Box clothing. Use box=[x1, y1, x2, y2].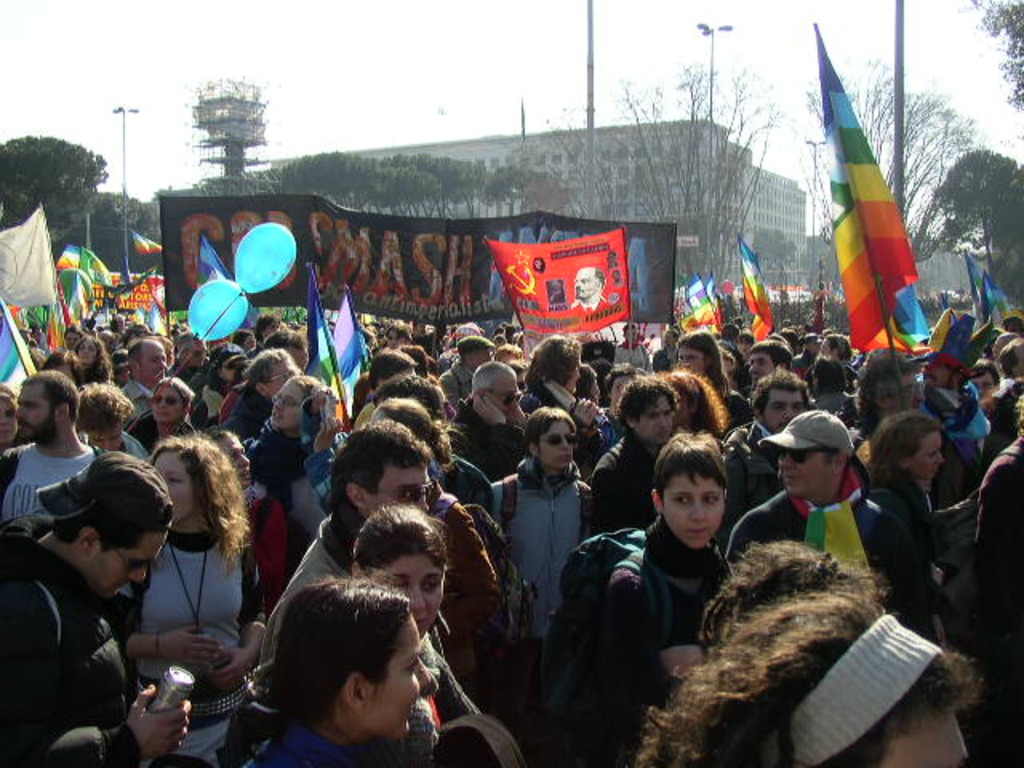
box=[907, 379, 1008, 438].
